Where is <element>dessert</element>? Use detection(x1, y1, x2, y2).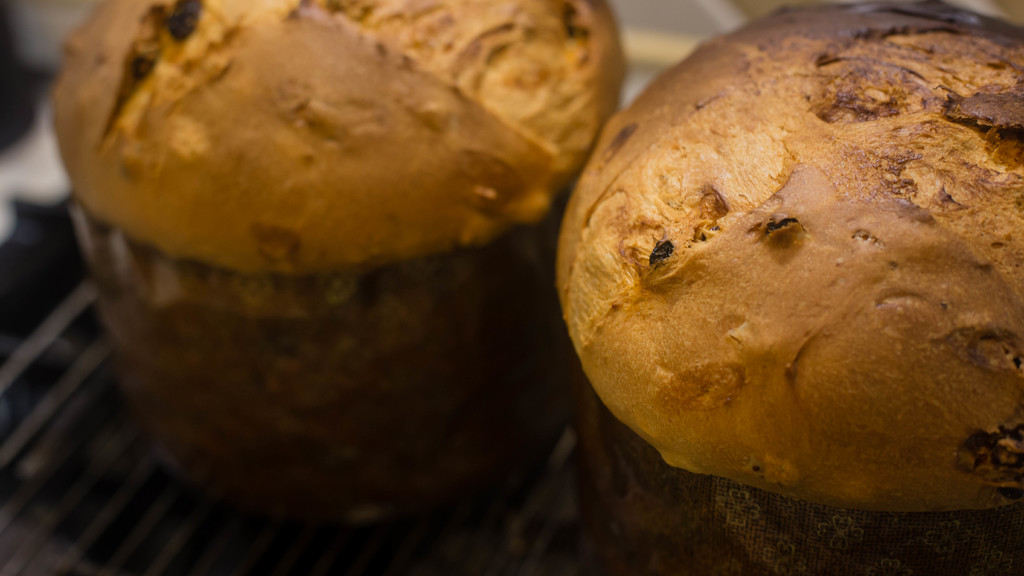
detection(42, 0, 636, 531).
